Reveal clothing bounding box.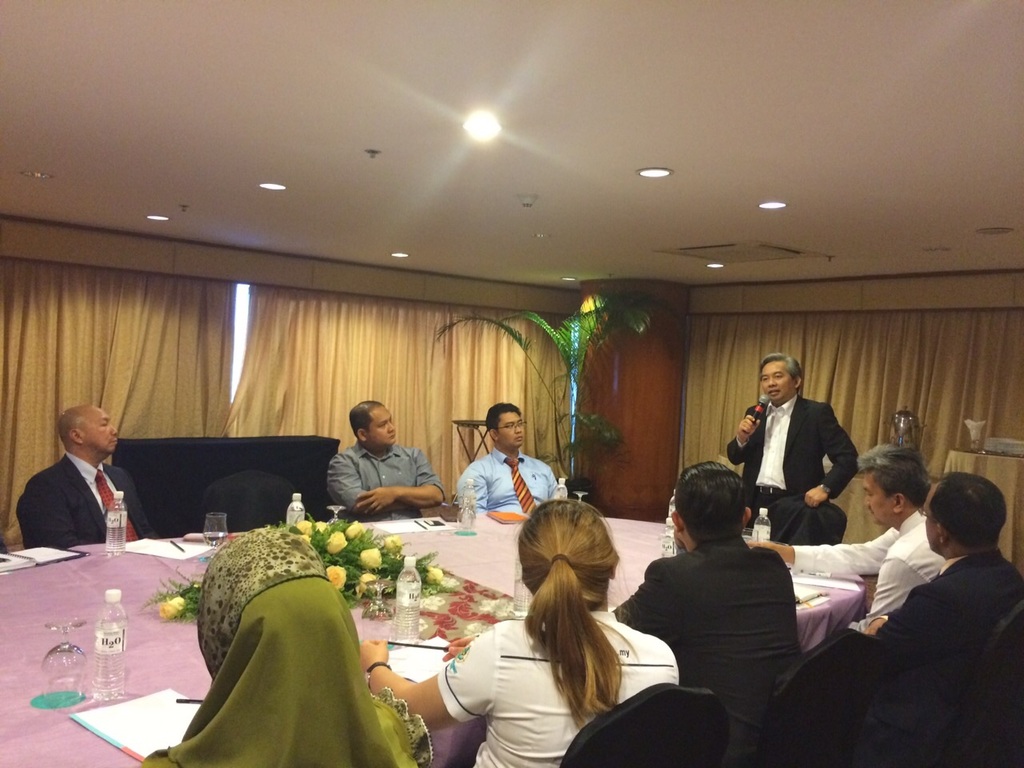
Revealed: <region>790, 510, 954, 624</region>.
